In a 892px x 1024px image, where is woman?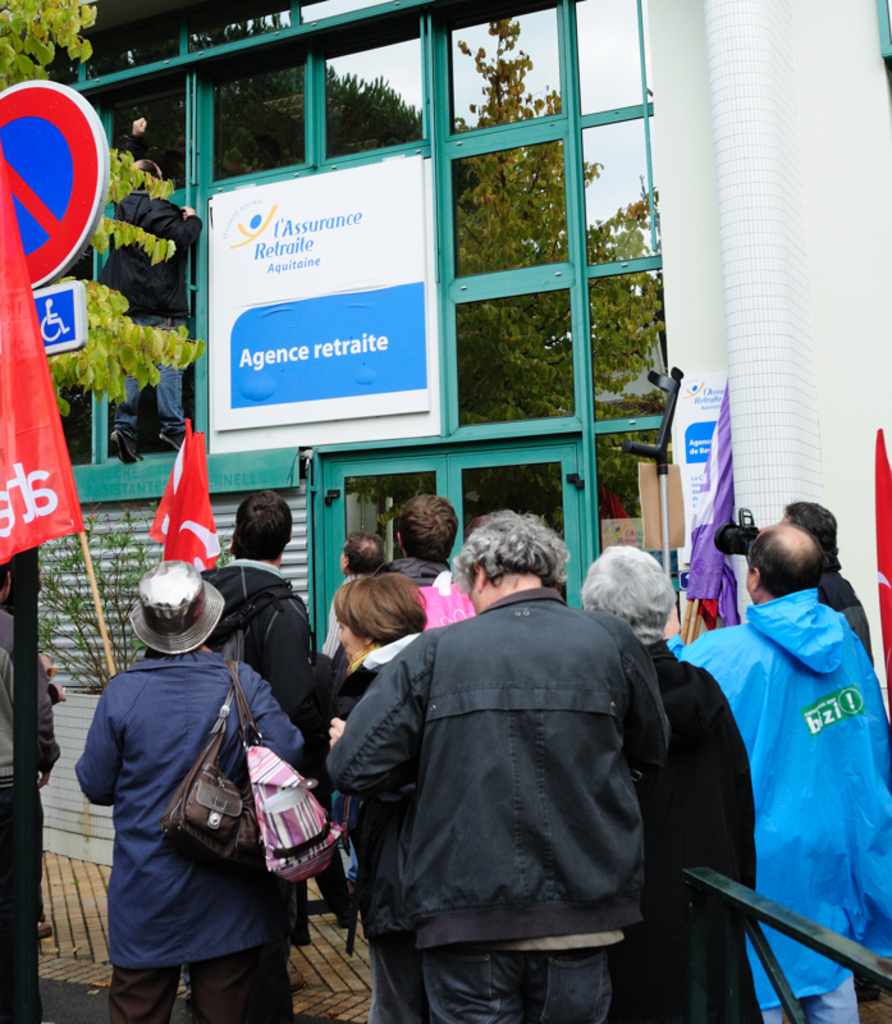
(63, 515, 338, 1021).
